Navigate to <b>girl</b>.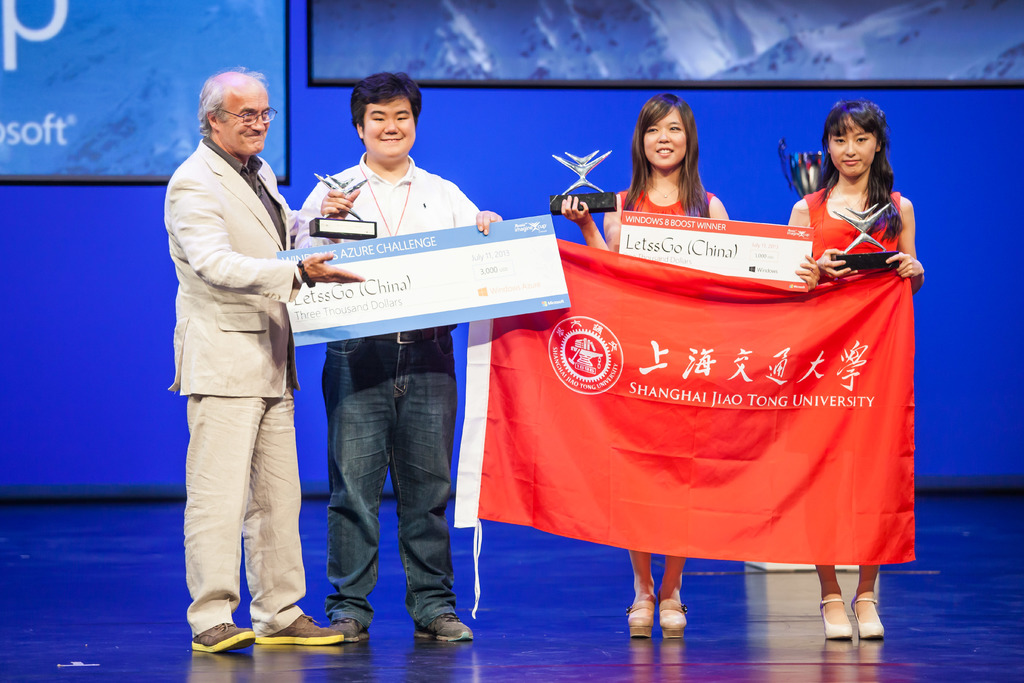
Navigation target: x1=564, y1=96, x2=815, y2=639.
